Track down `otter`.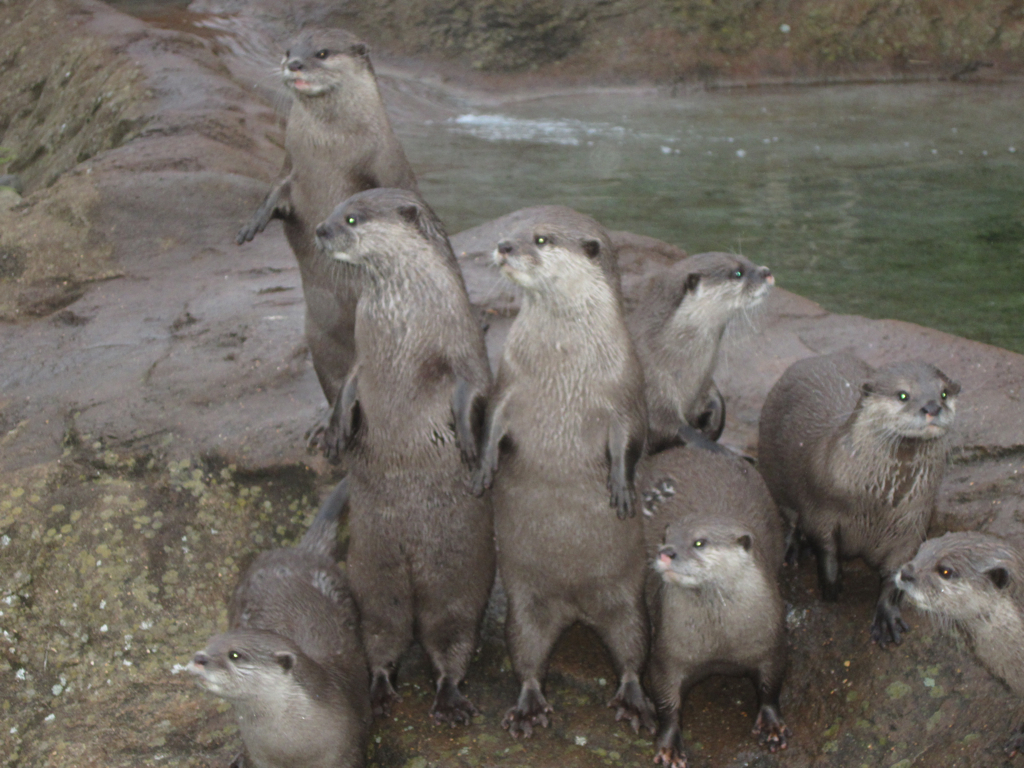
Tracked to region(757, 339, 960, 616).
